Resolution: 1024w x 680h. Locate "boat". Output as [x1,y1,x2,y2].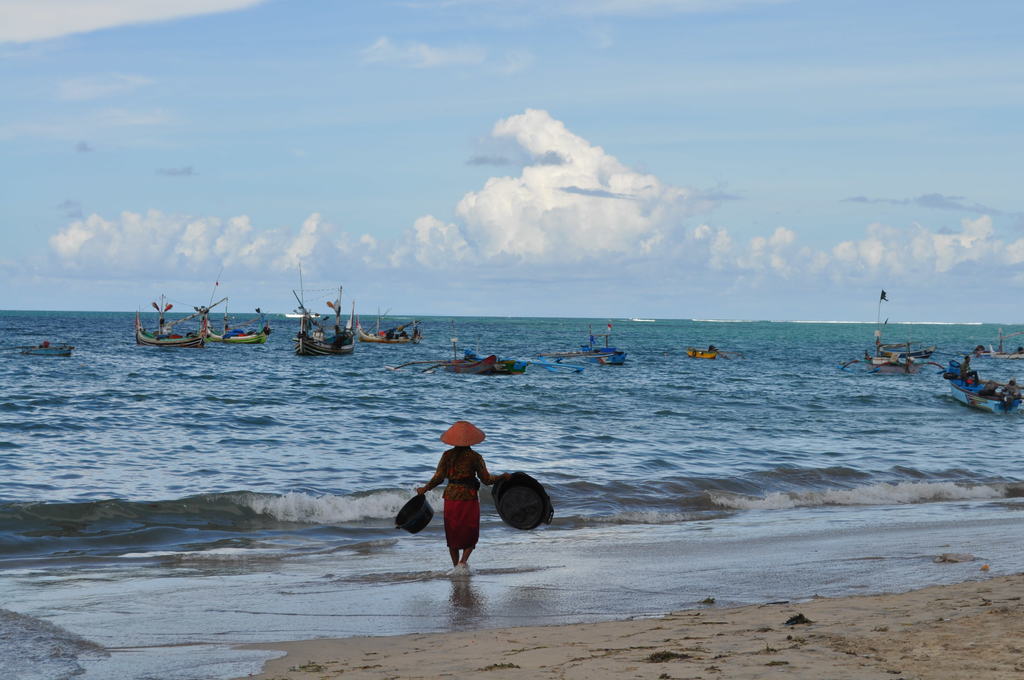
[983,330,1023,362].
